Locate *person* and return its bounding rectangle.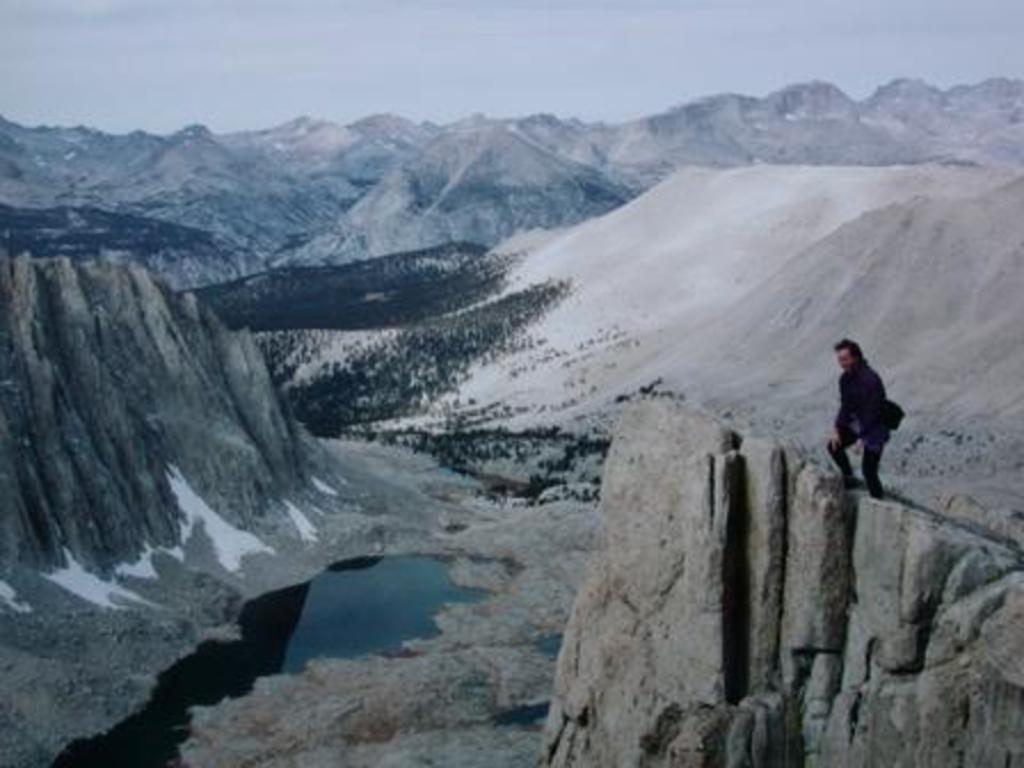
BBox(821, 338, 898, 491).
